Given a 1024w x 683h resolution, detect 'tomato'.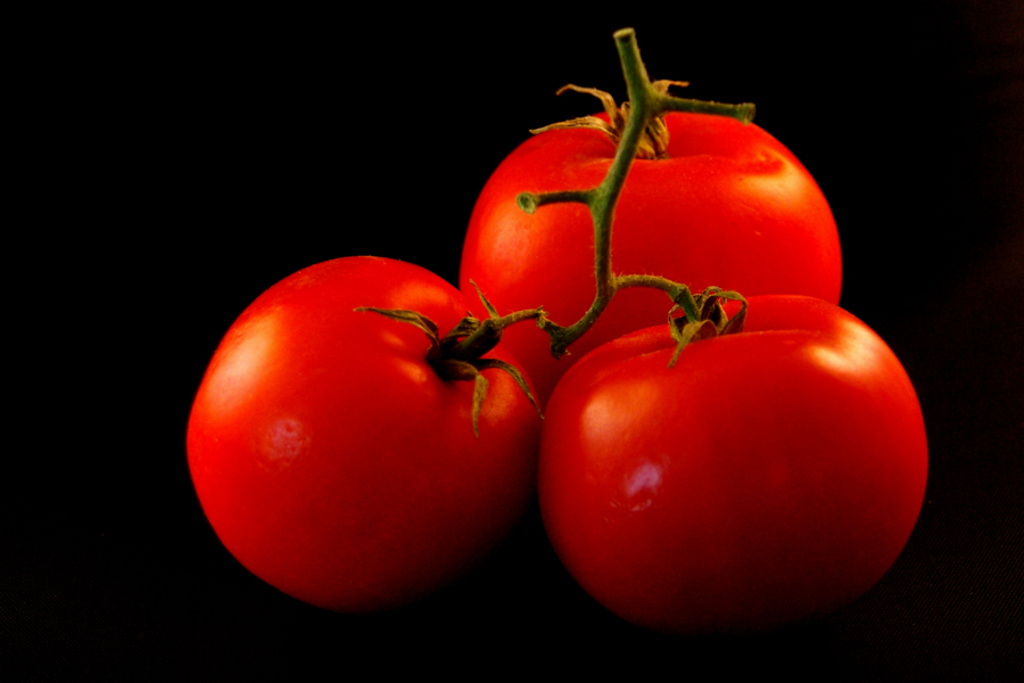
(459,31,836,385).
